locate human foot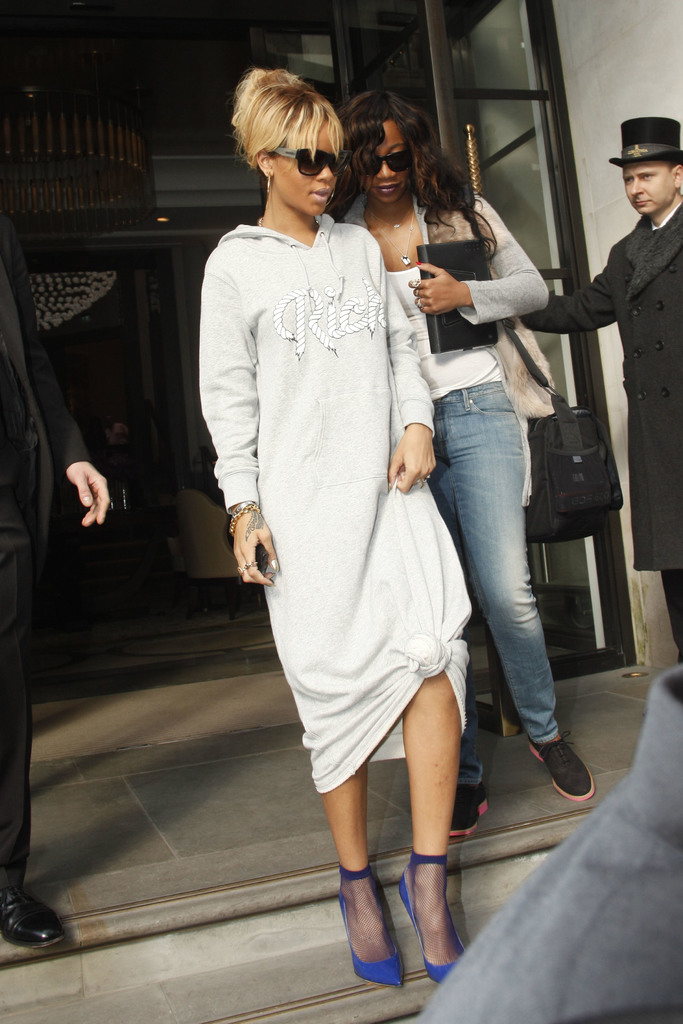
bbox=[395, 851, 470, 986]
